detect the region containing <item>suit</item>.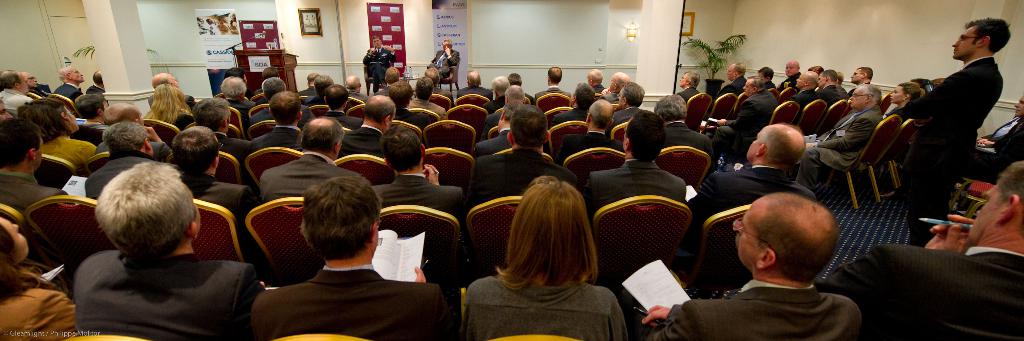
x1=988, y1=117, x2=1023, y2=159.
